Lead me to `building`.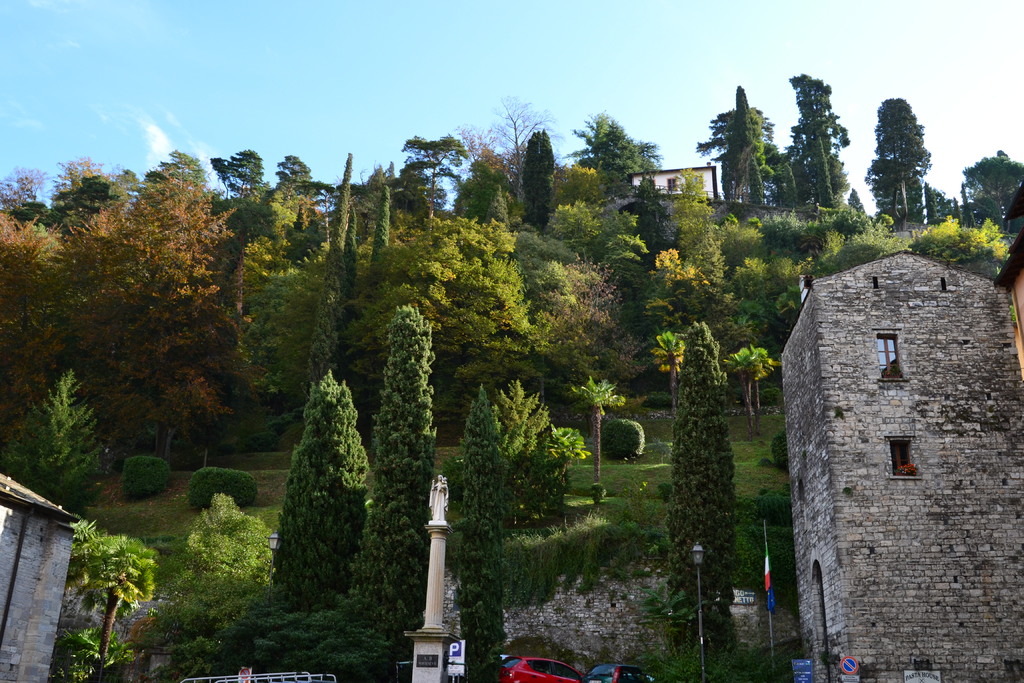
Lead to 0 472 83 682.
